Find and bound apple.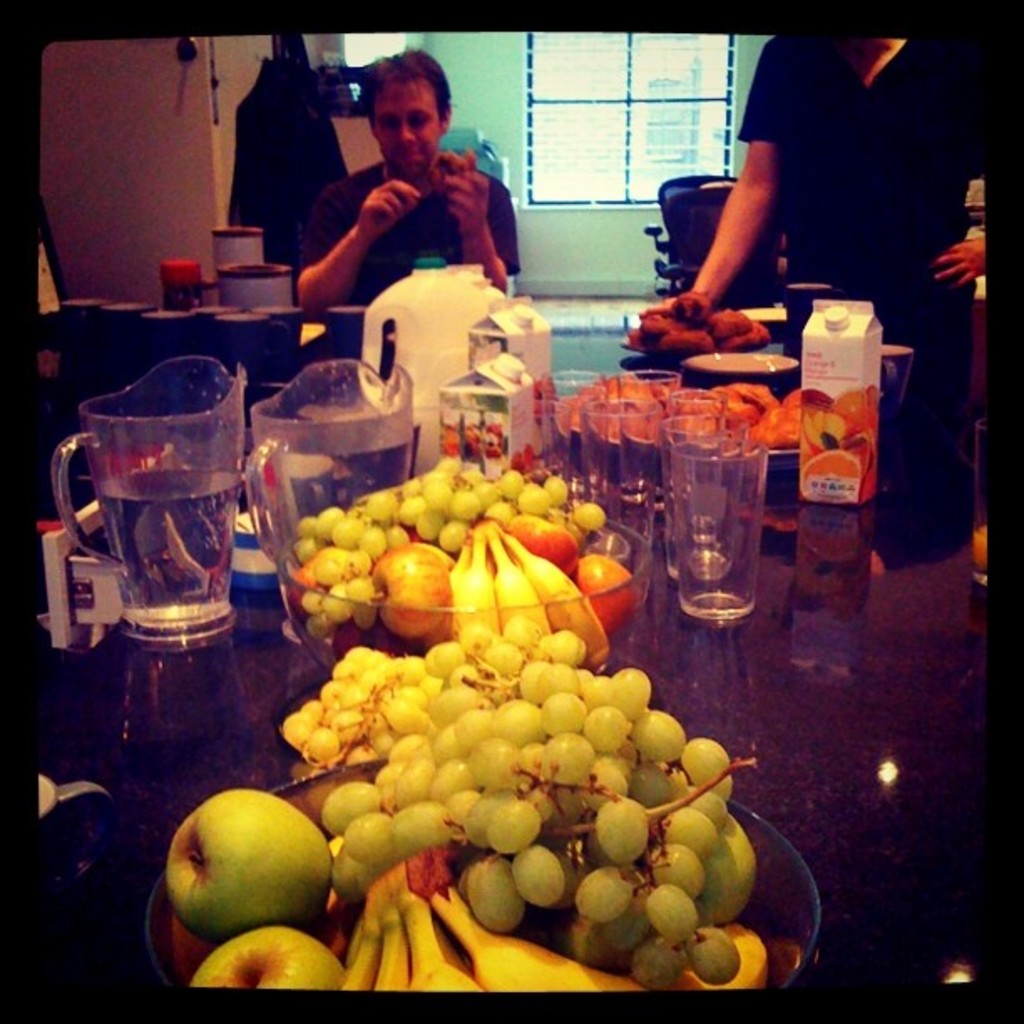
Bound: 189, 924, 348, 992.
